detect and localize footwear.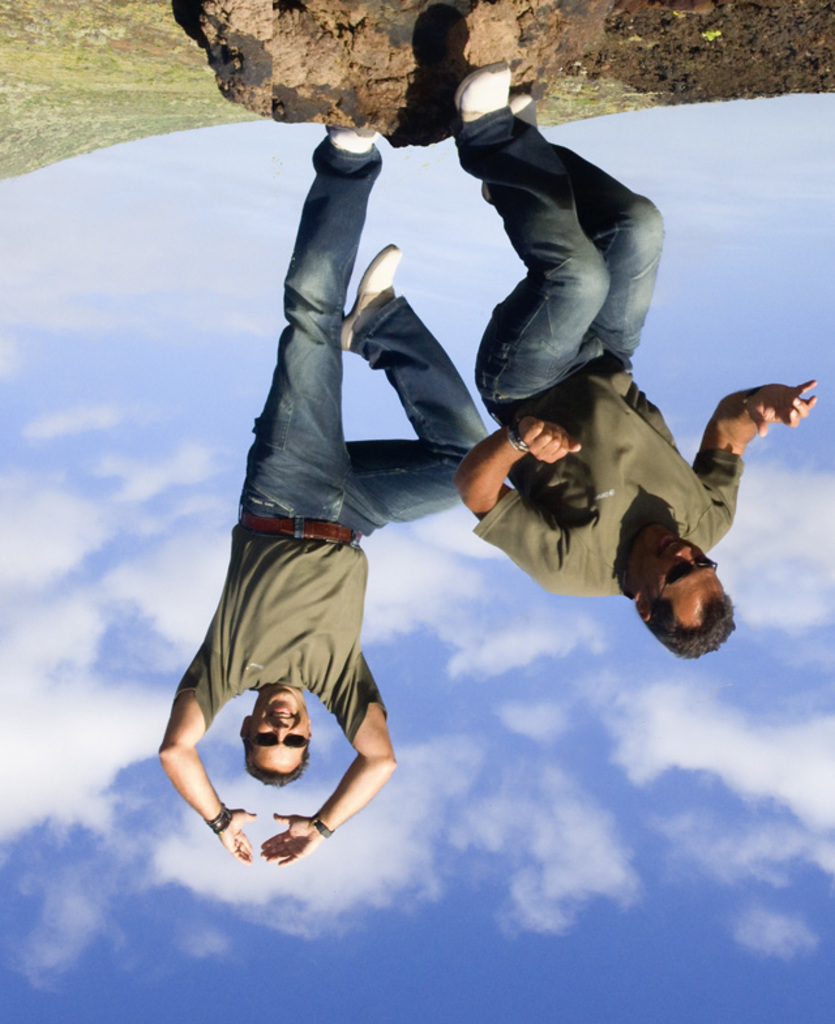
Localized at [511,91,540,125].
